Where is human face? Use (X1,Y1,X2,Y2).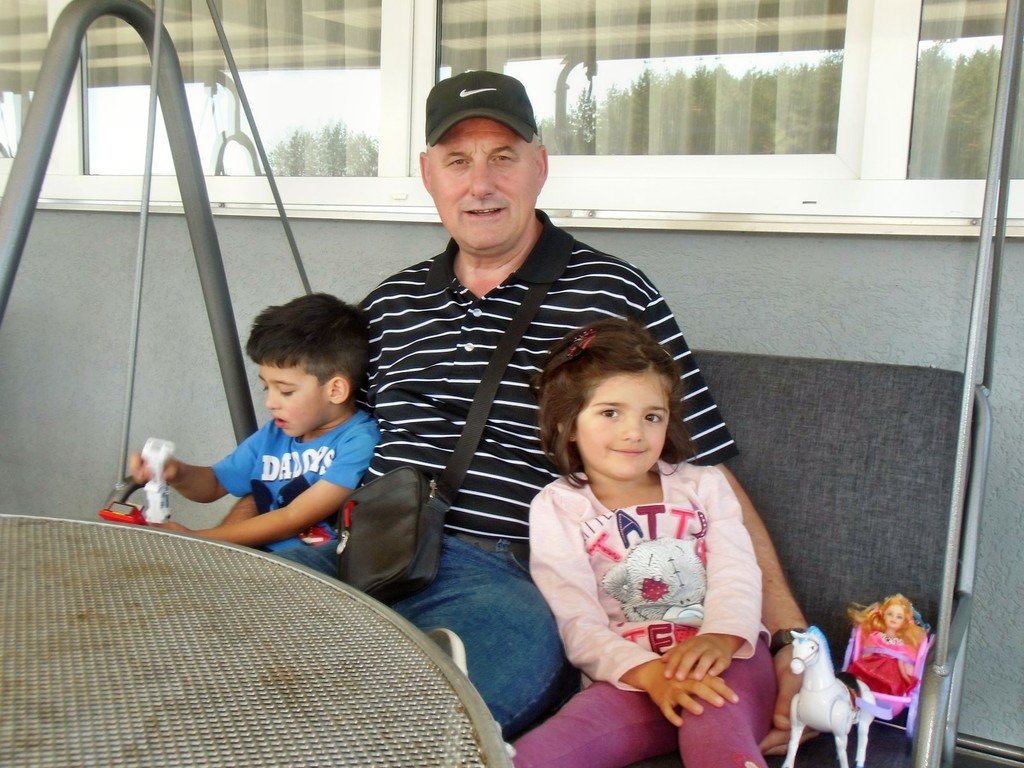
(430,115,540,253).
